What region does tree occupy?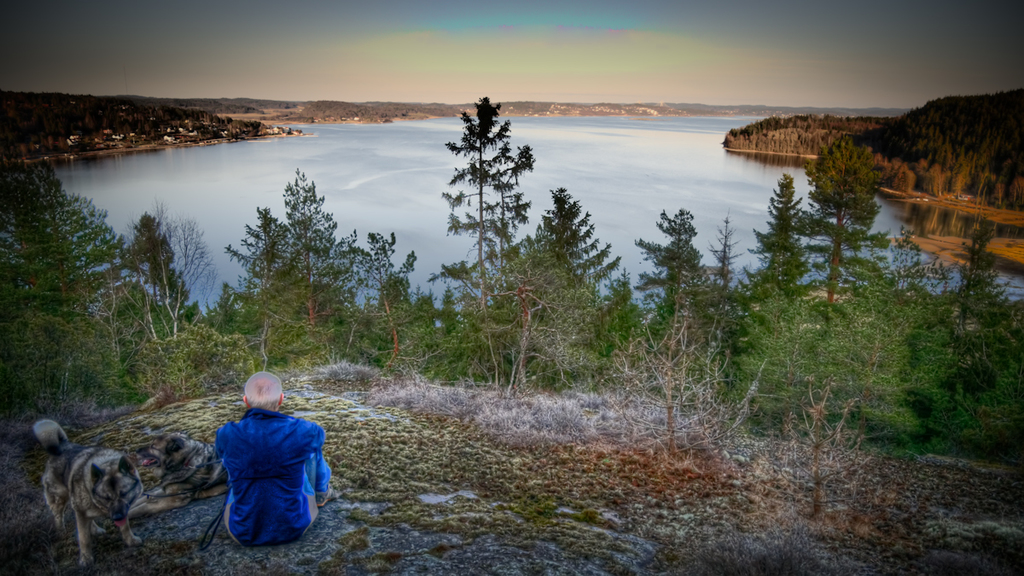
[left=423, top=92, right=537, bottom=333].
